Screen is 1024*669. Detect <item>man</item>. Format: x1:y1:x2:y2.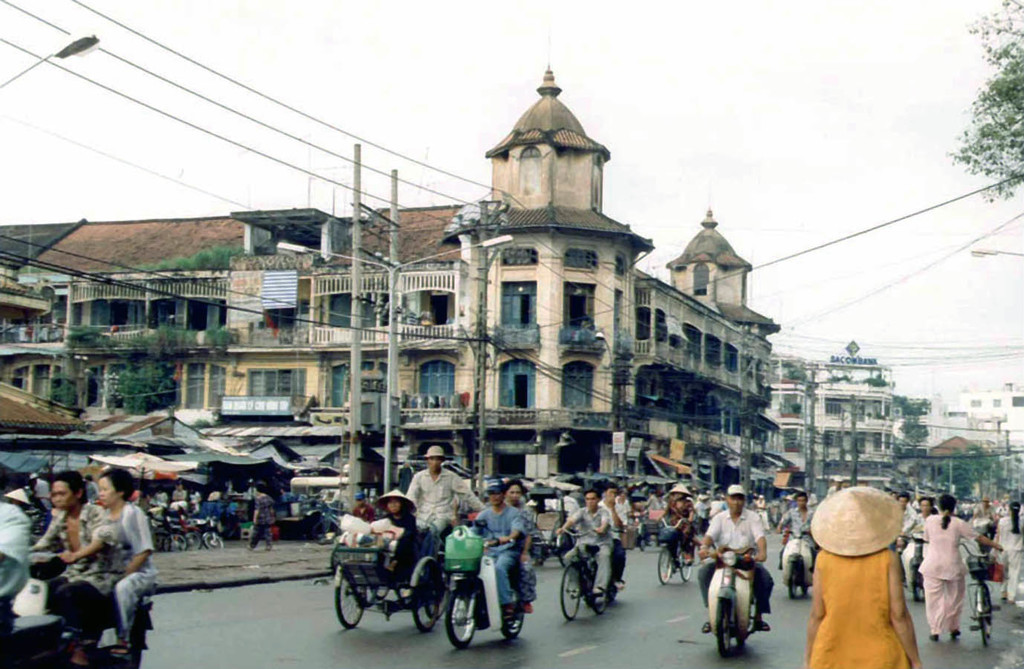
693:482:775:634.
